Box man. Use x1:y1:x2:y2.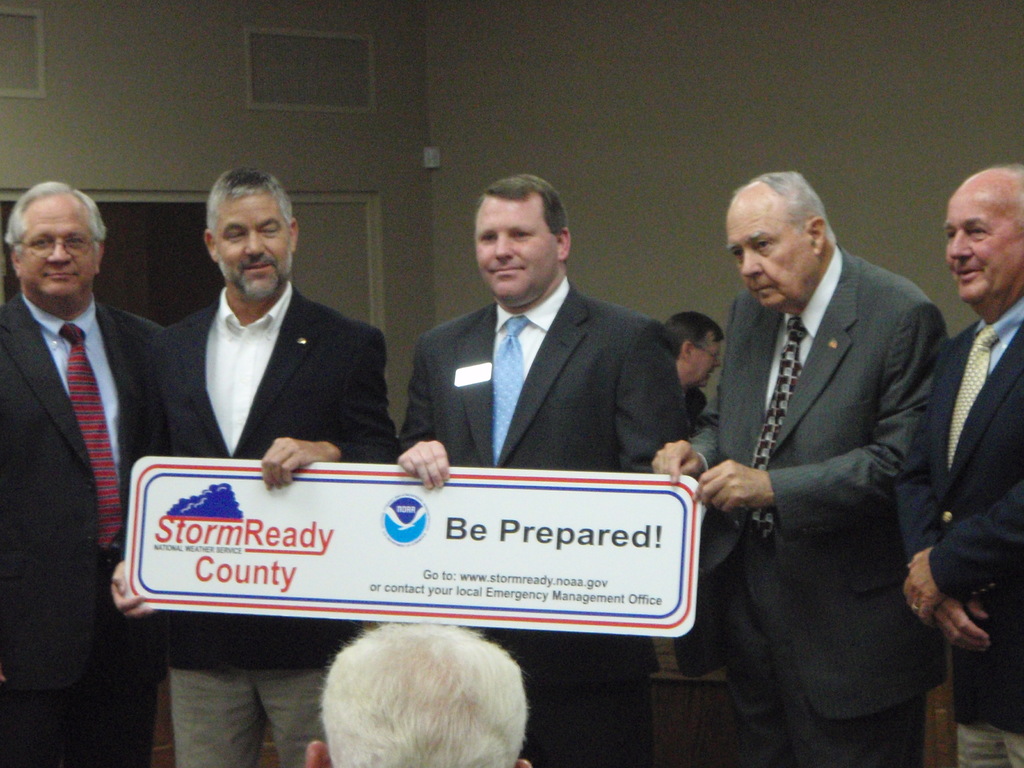
0:175:216:767.
